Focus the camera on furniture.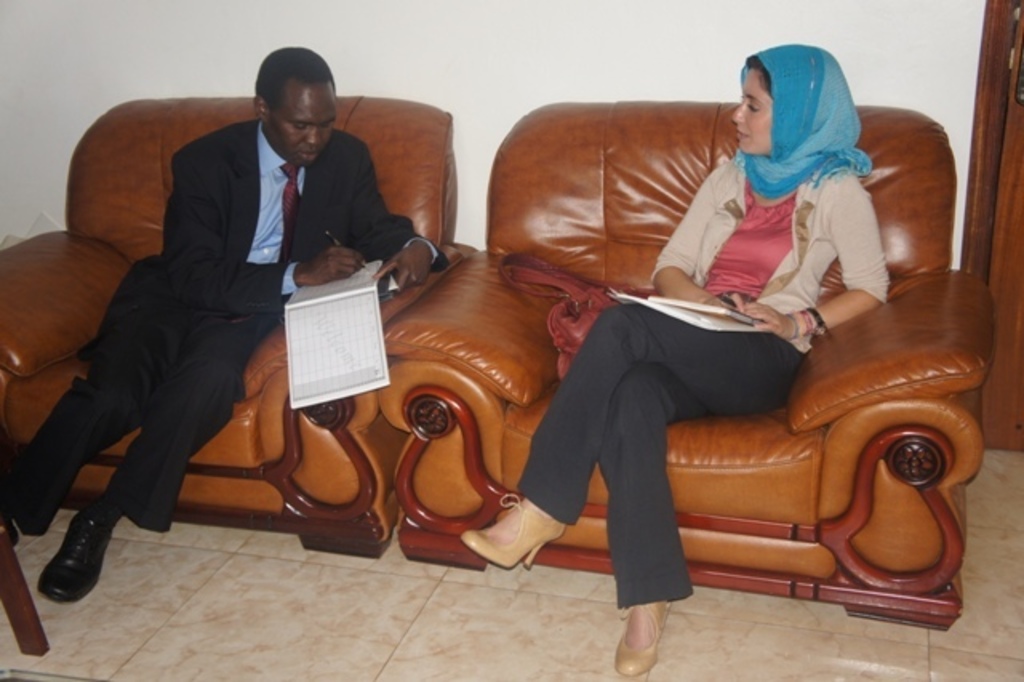
Focus region: 0 522 51 653.
